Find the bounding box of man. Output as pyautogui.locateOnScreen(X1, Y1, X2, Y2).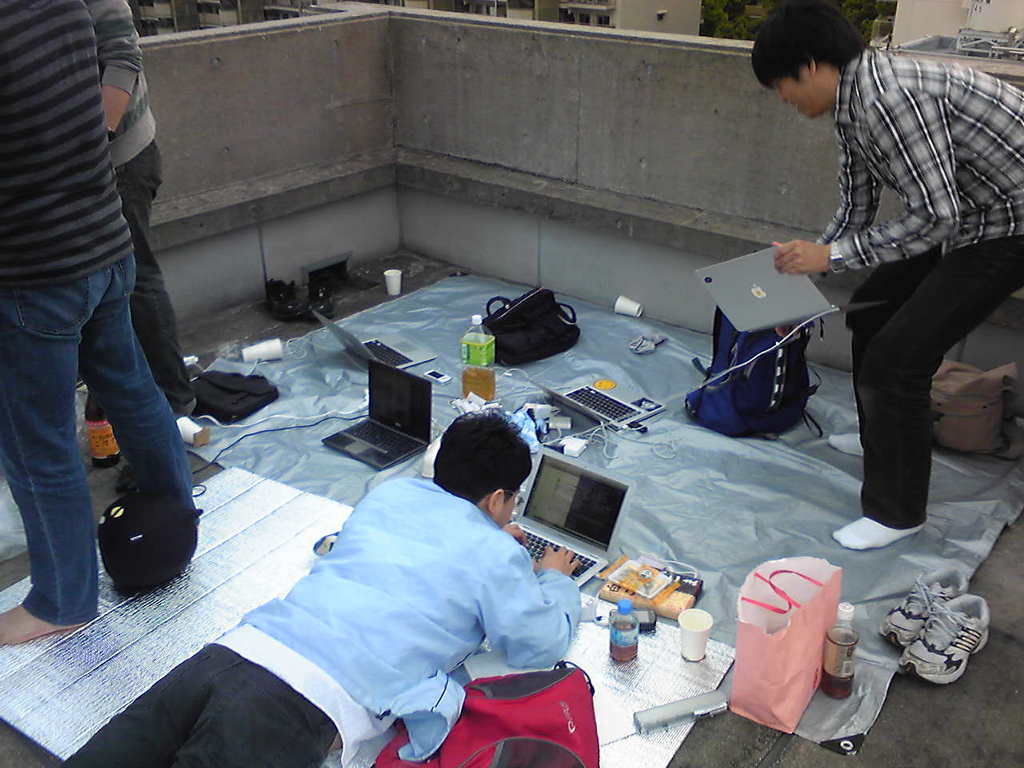
pyautogui.locateOnScreen(0, 0, 198, 647).
